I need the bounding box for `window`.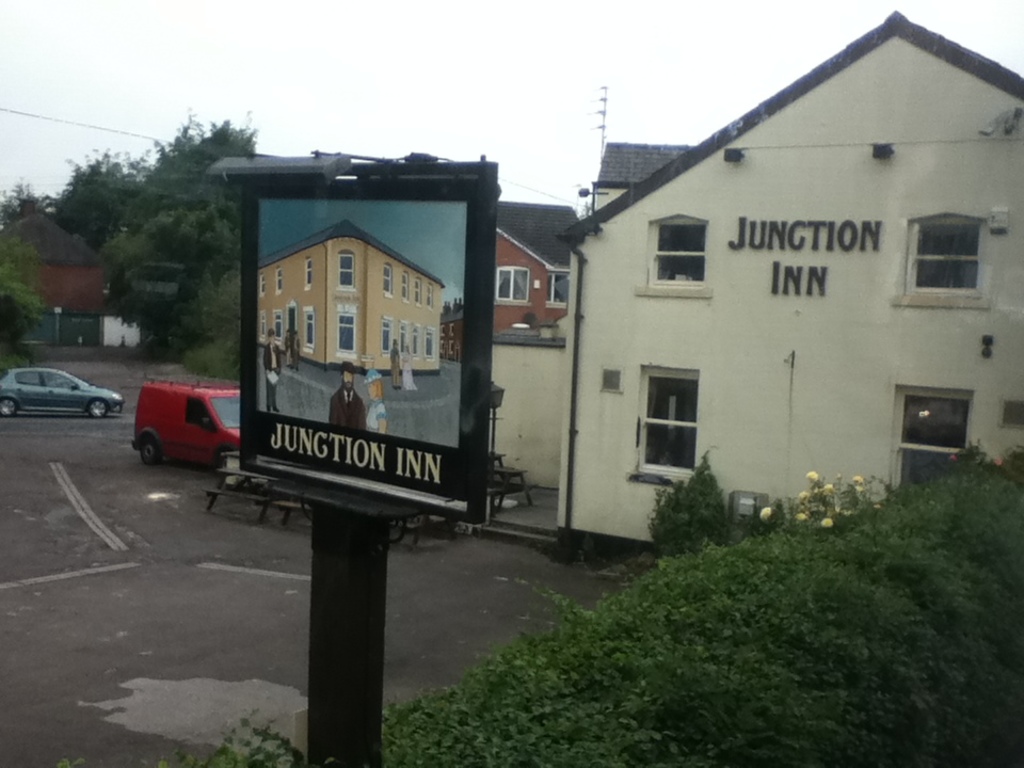
Here it is: [x1=637, y1=369, x2=701, y2=476].
